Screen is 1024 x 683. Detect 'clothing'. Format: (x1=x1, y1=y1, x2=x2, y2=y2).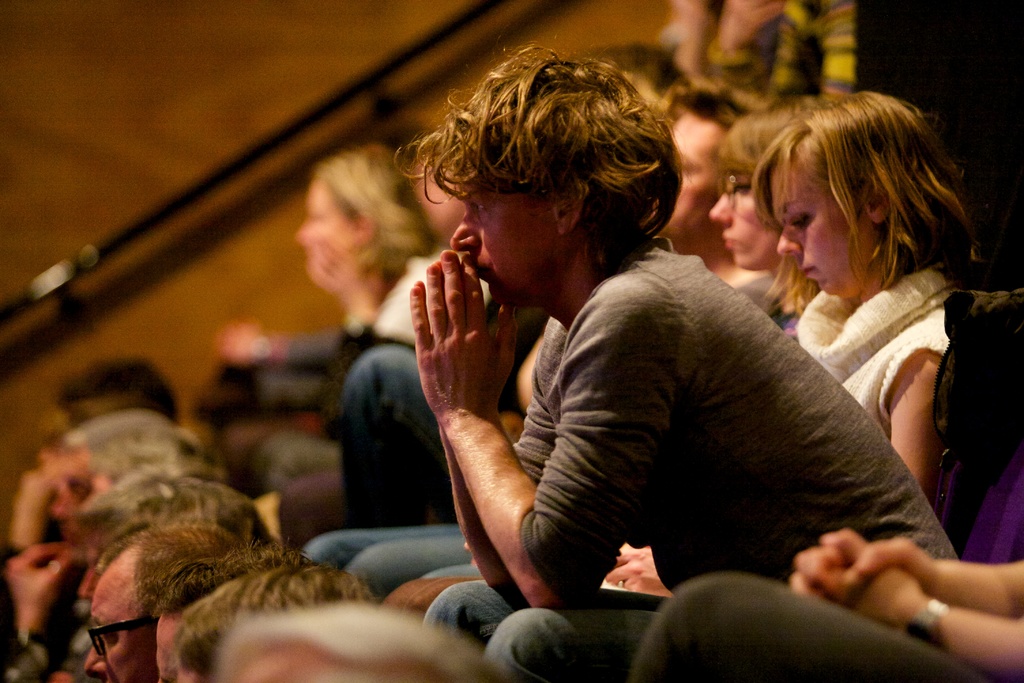
(x1=796, y1=261, x2=941, y2=429).
